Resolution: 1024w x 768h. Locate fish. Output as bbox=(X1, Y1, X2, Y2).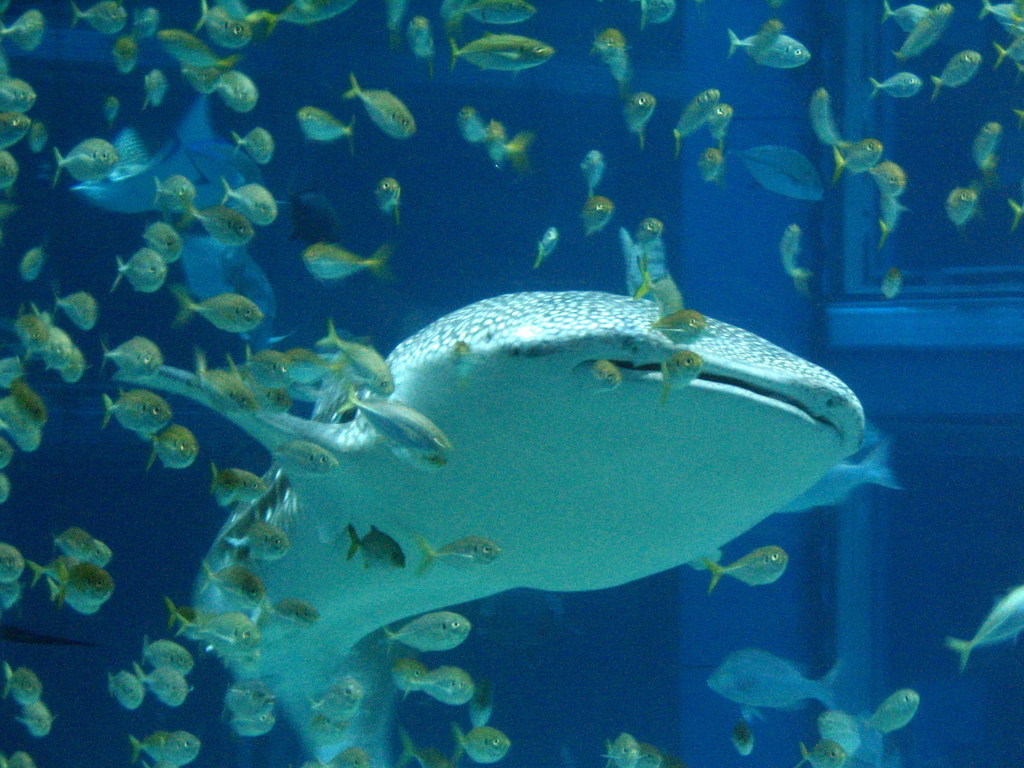
bbox=(188, 206, 255, 252).
